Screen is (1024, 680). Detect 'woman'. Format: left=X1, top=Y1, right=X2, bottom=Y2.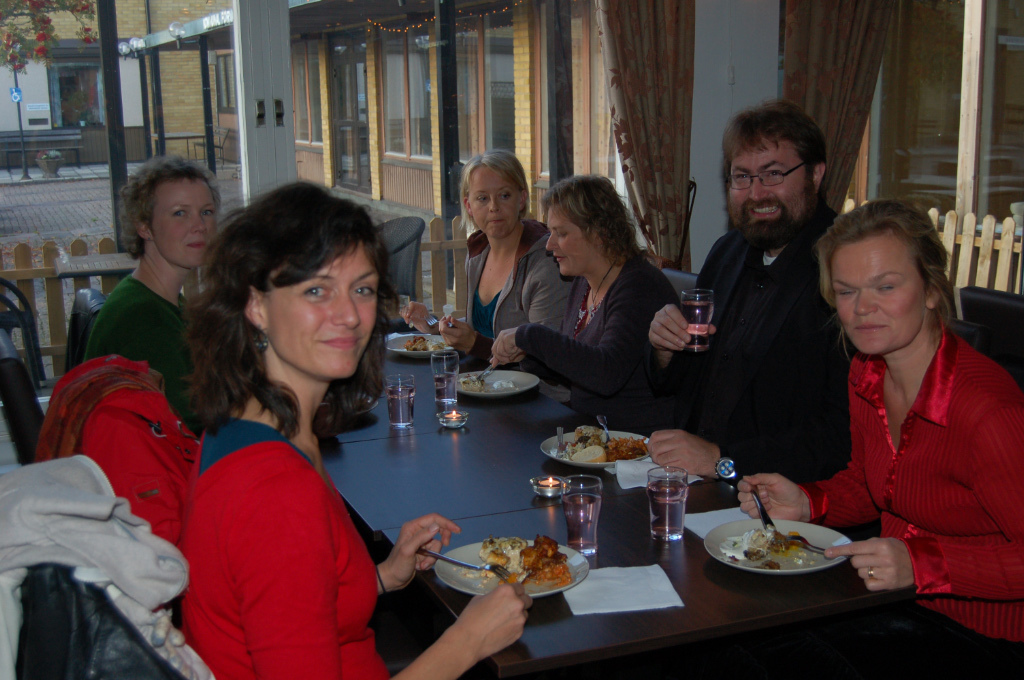
left=488, top=170, right=690, bottom=430.
